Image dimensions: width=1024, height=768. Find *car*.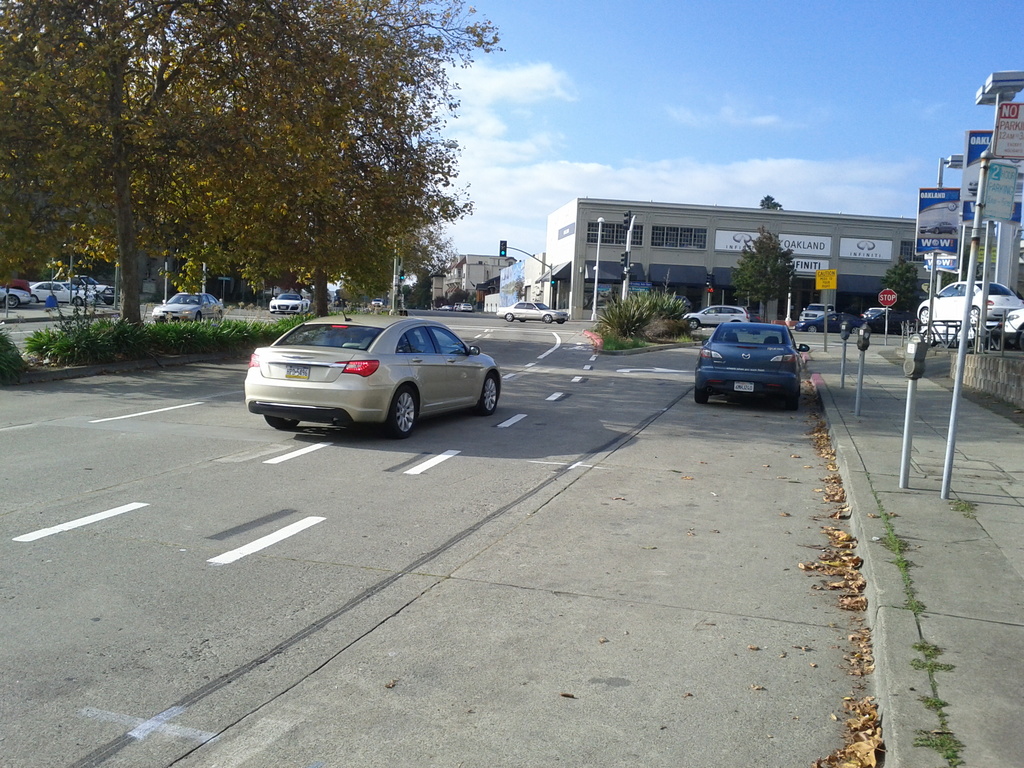
(x1=74, y1=277, x2=112, y2=303).
